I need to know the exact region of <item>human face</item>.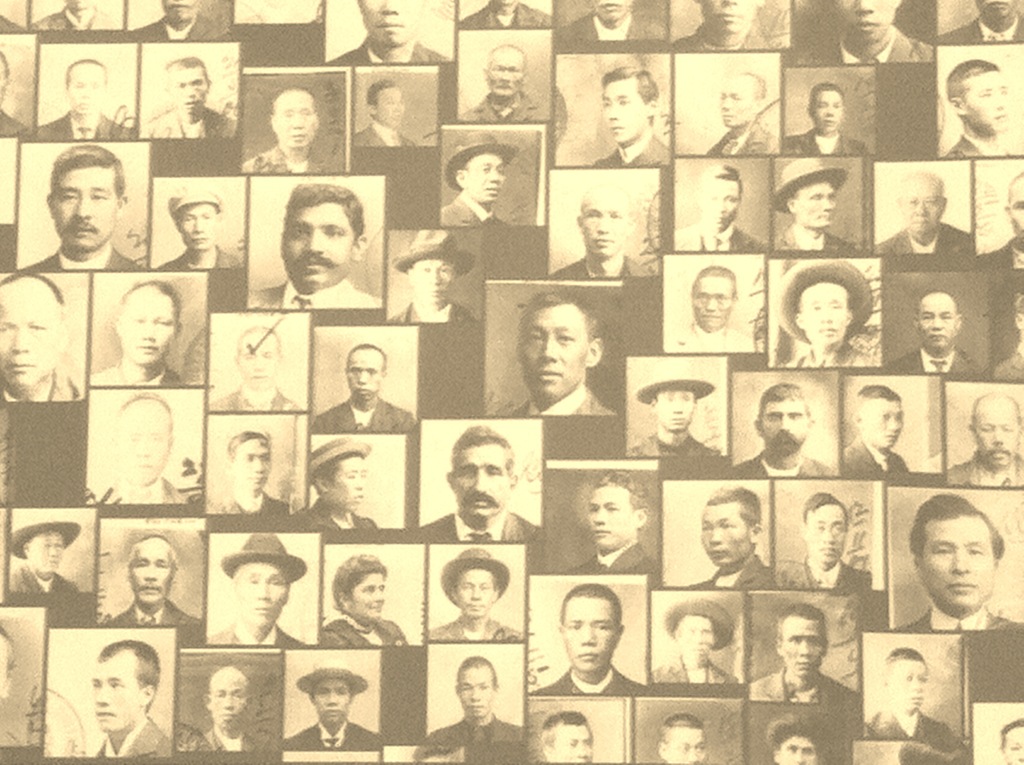
Region: {"left": 453, "top": 445, "right": 503, "bottom": 517}.
